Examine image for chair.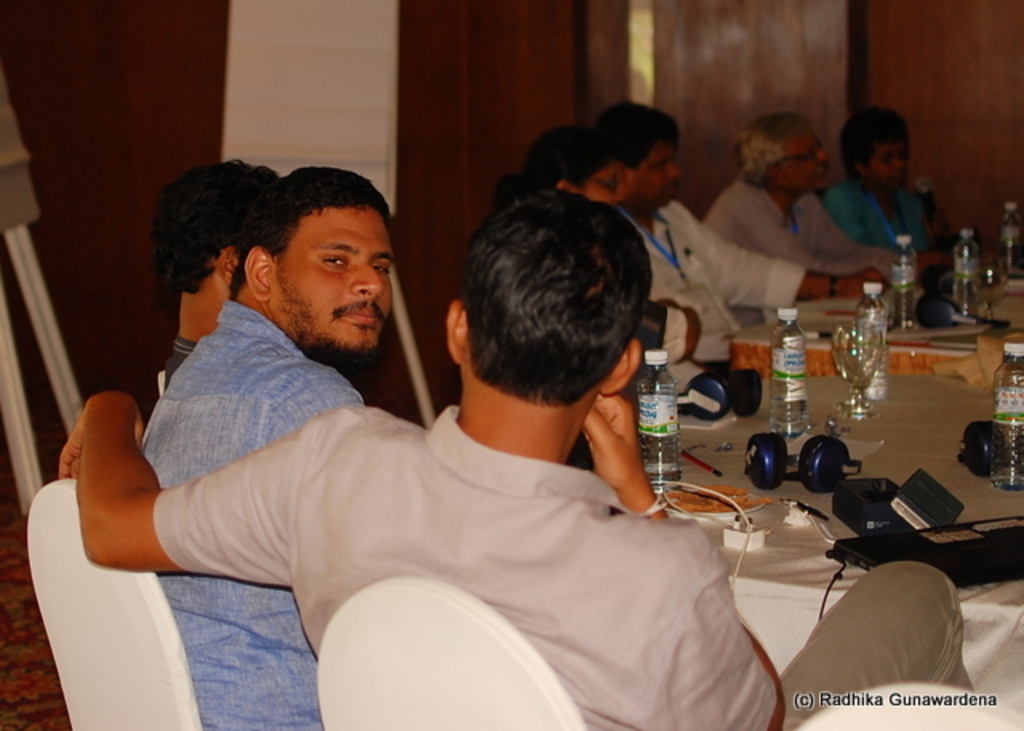
Examination result: pyautogui.locateOnScreen(24, 480, 205, 729).
